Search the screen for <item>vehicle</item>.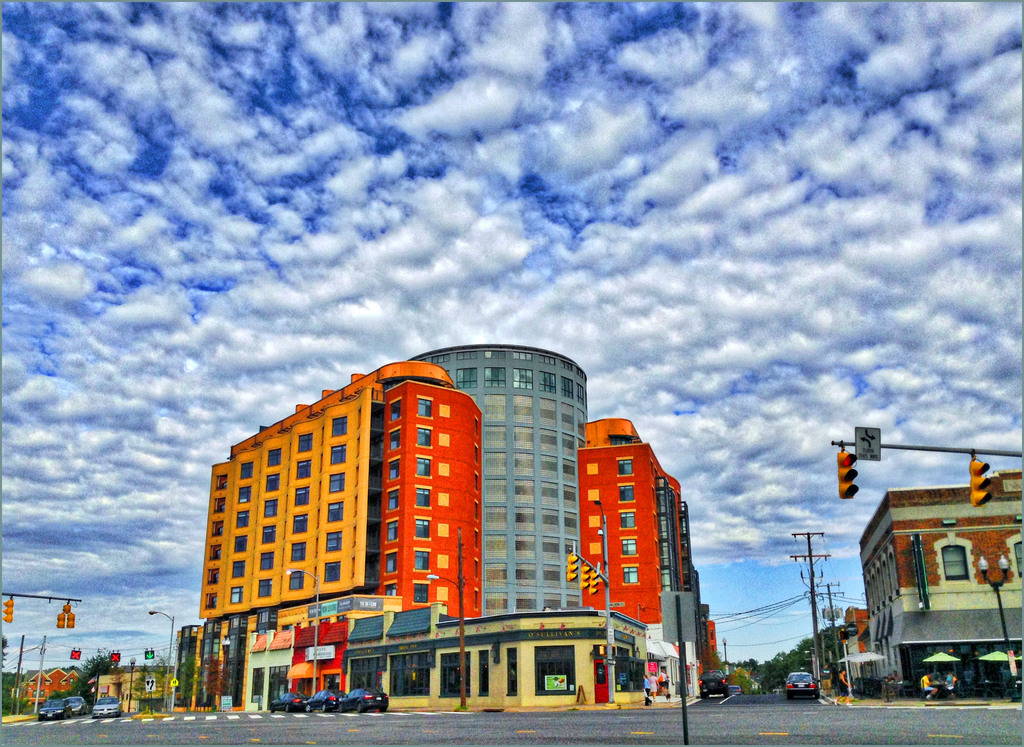
Found at x1=91, y1=695, x2=122, y2=719.
